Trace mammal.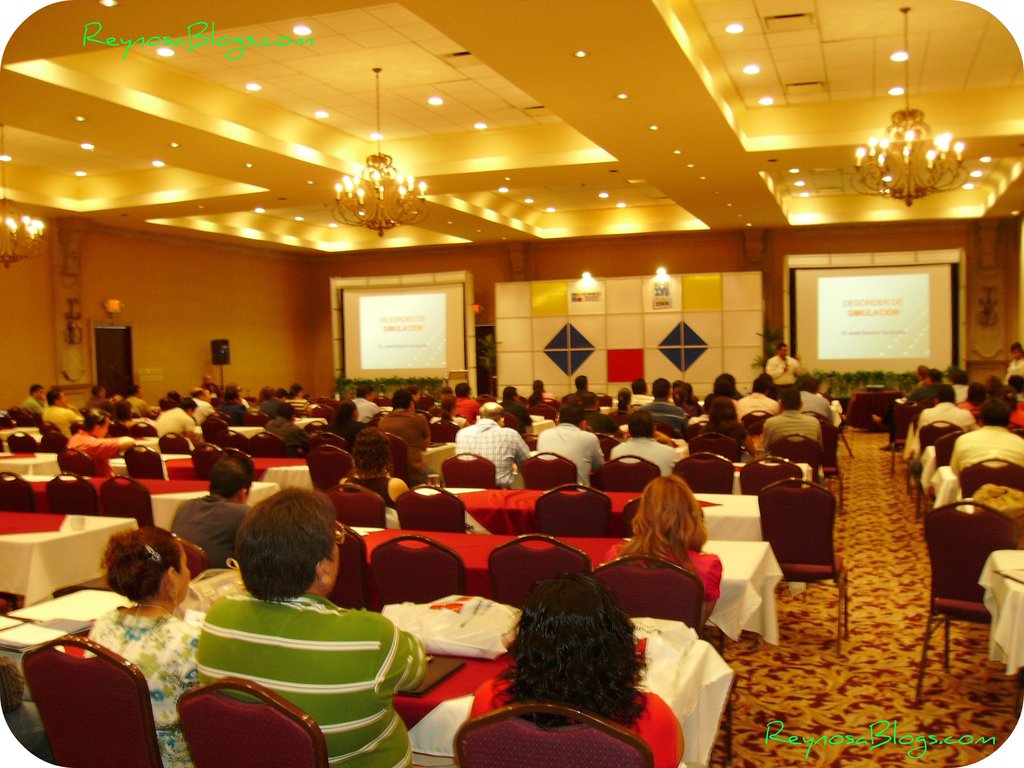
Traced to 406:387:430:419.
